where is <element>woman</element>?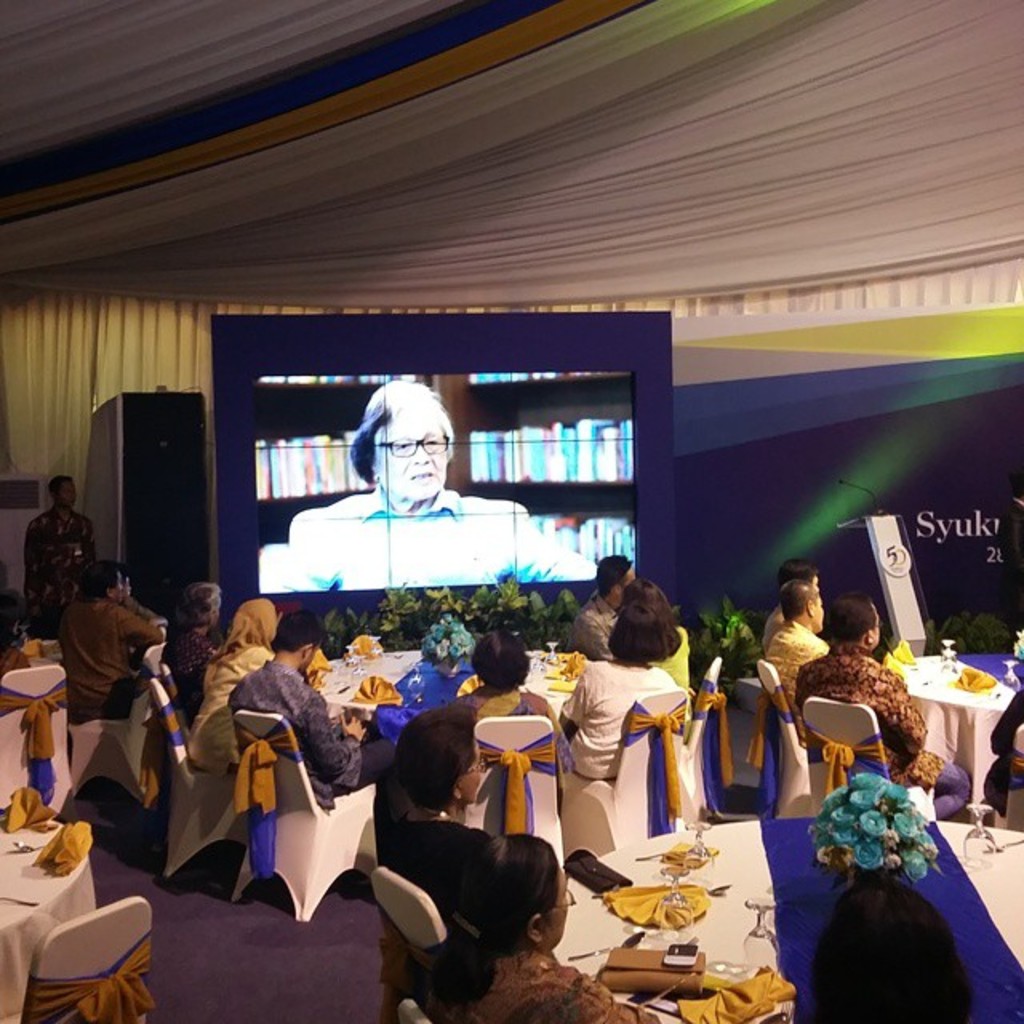
box=[430, 830, 661, 1022].
